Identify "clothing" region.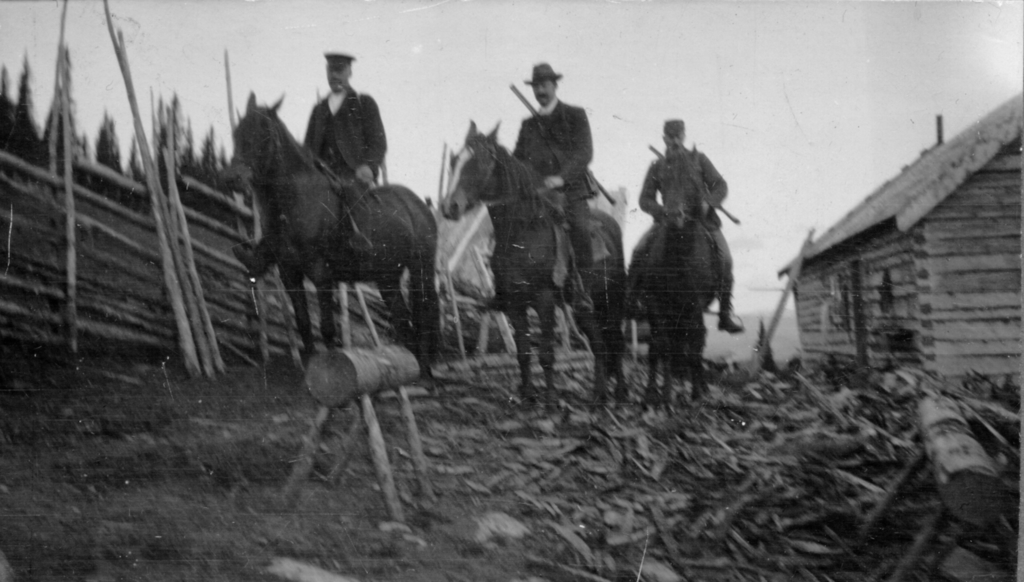
Region: (left=511, top=98, right=597, bottom=257).
